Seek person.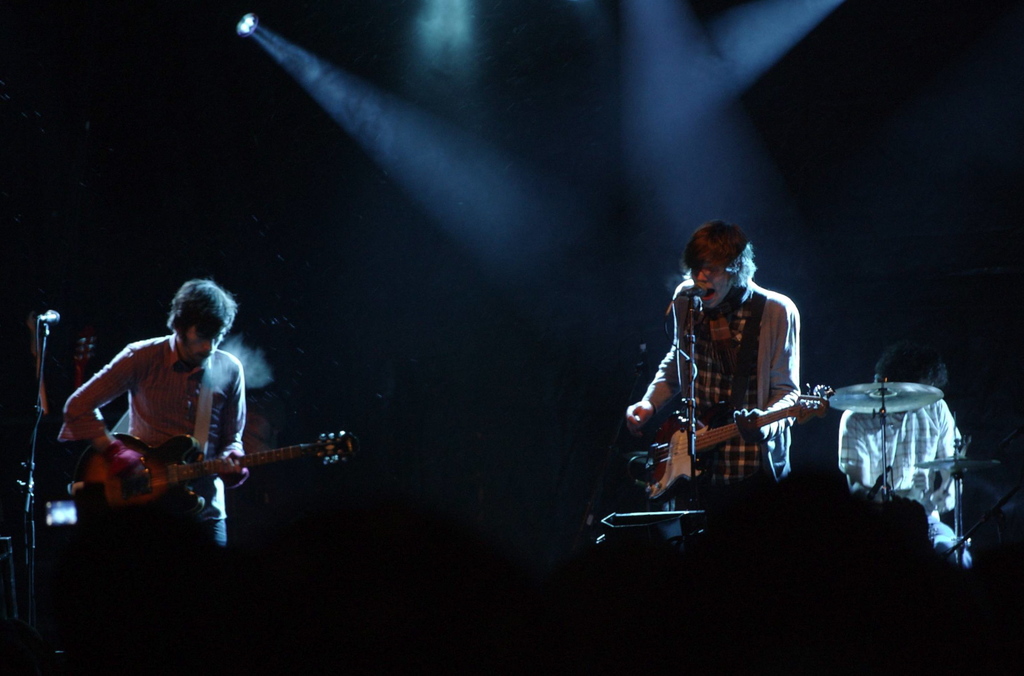
l=836, t=340, r=976, b=568.
